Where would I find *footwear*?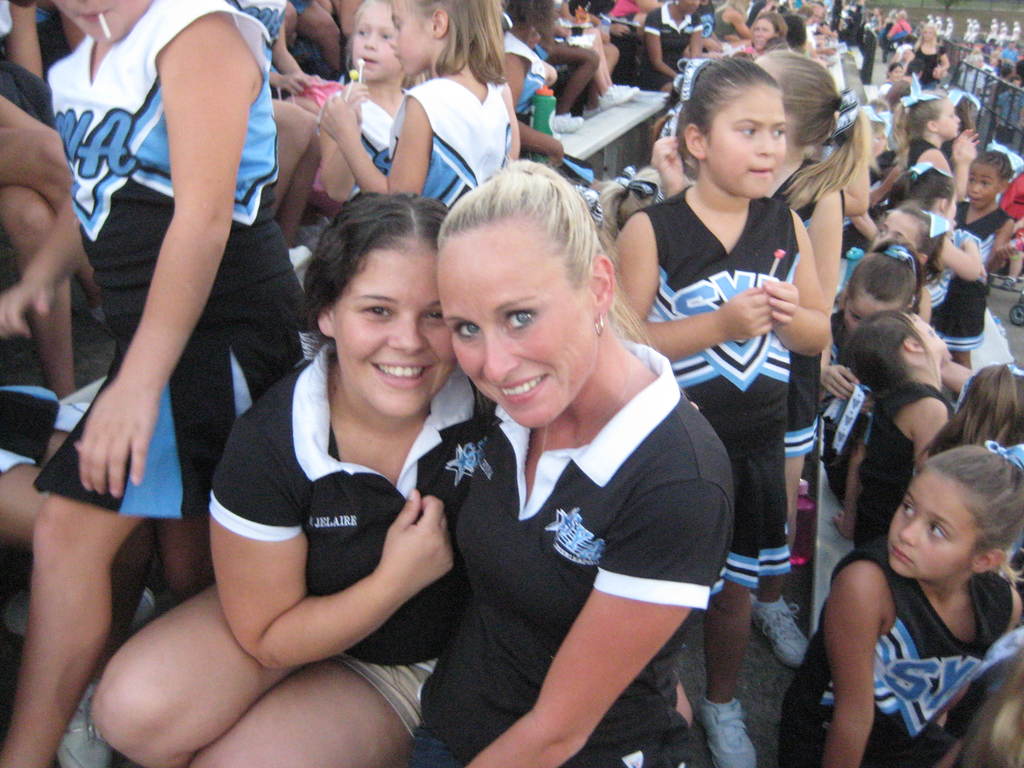
At (54, 684, 109, 767).
